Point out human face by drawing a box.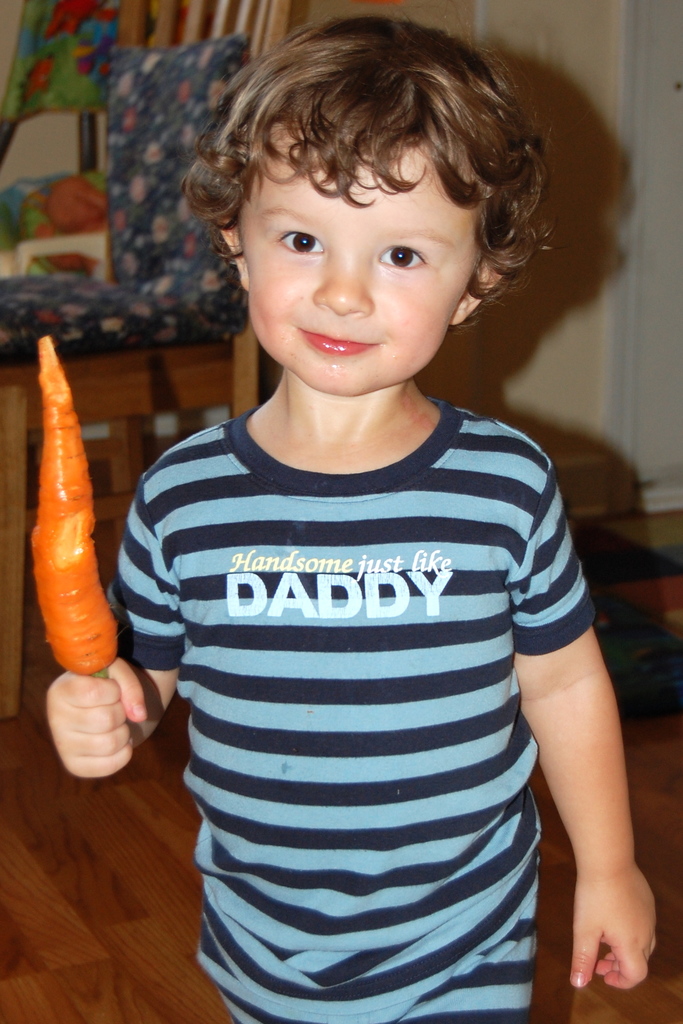
detection(233, 147, 480, 397).
